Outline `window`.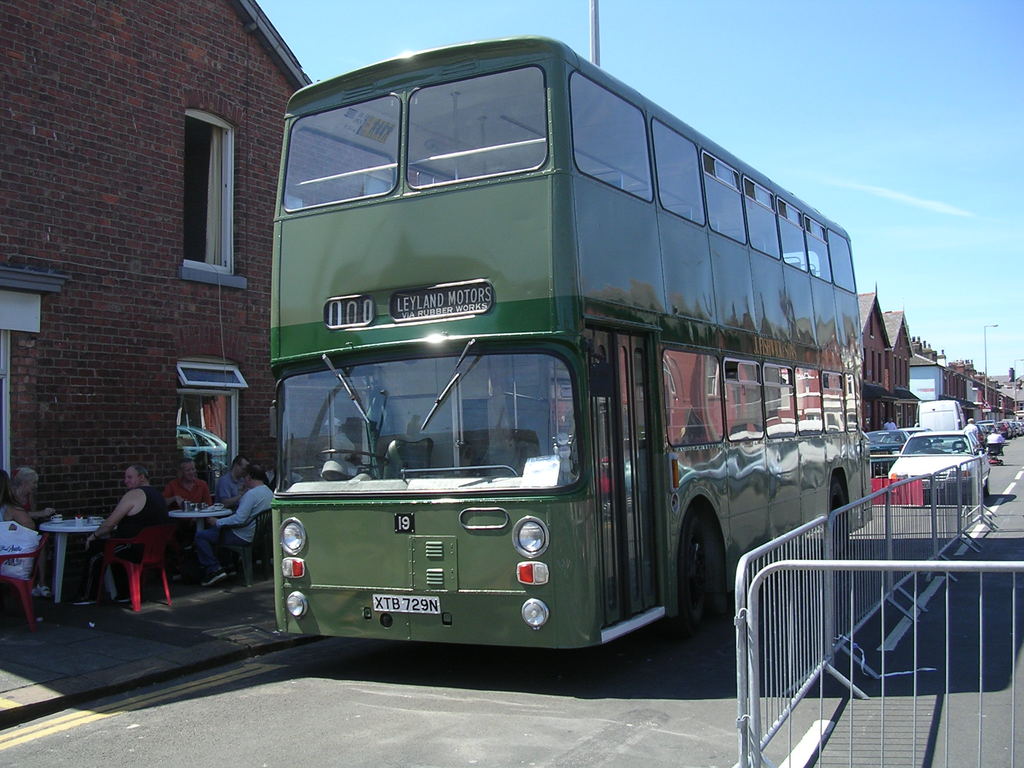
Outline: (x1=806, y1=216, x2=835, y2=284).
